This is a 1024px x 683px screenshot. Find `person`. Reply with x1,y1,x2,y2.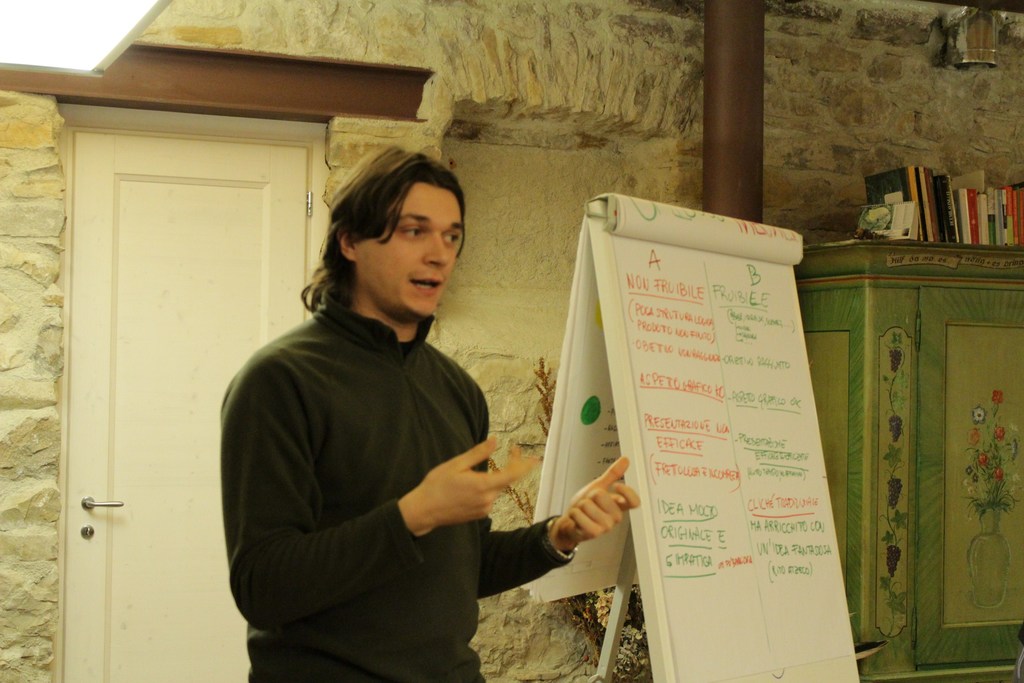
224,131,538,672.
